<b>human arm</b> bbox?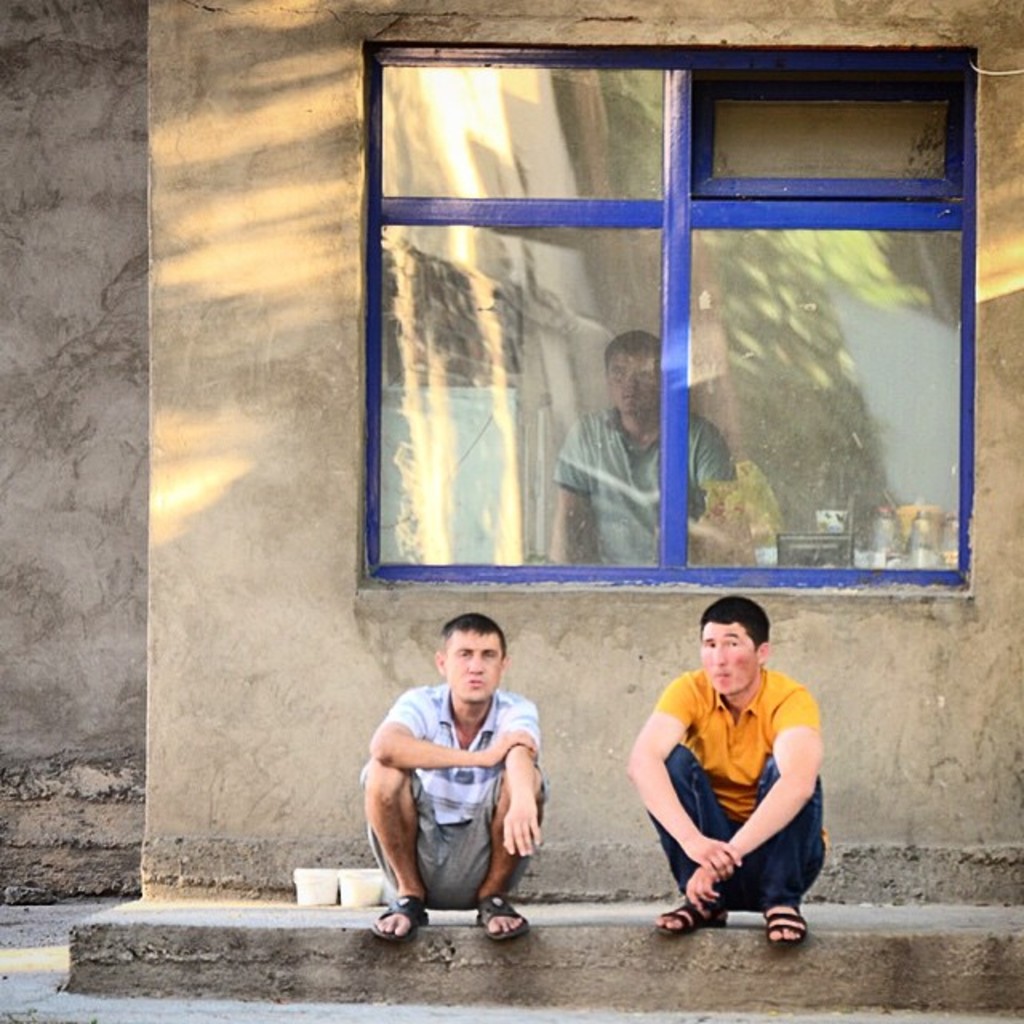
bbox=(542, 446, 587, 597)
